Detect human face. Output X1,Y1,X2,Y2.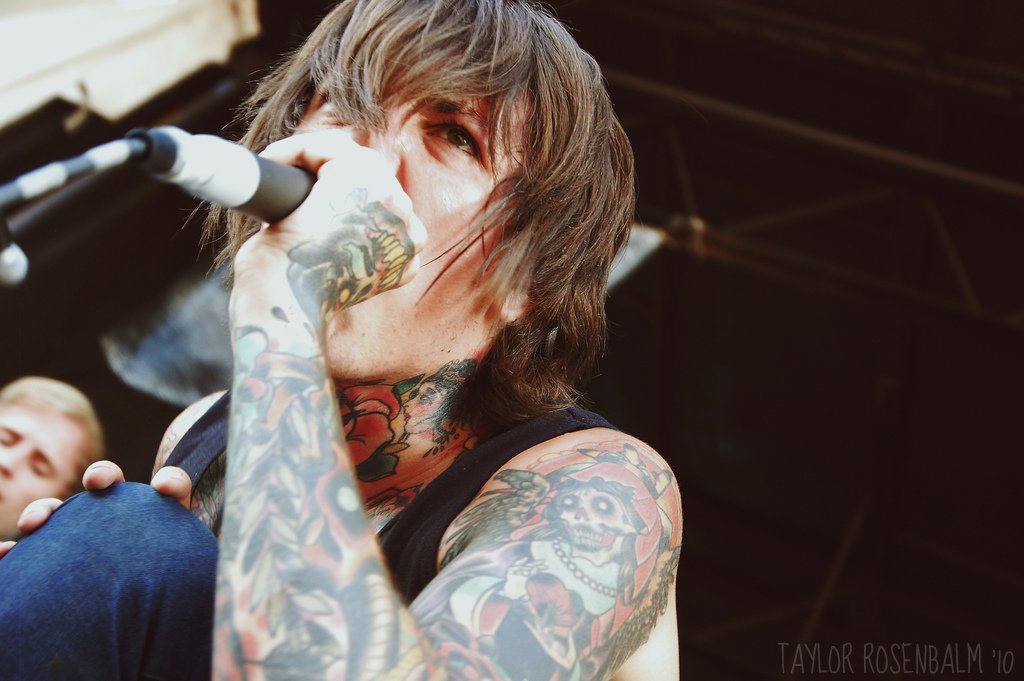
0,399,84,540.
